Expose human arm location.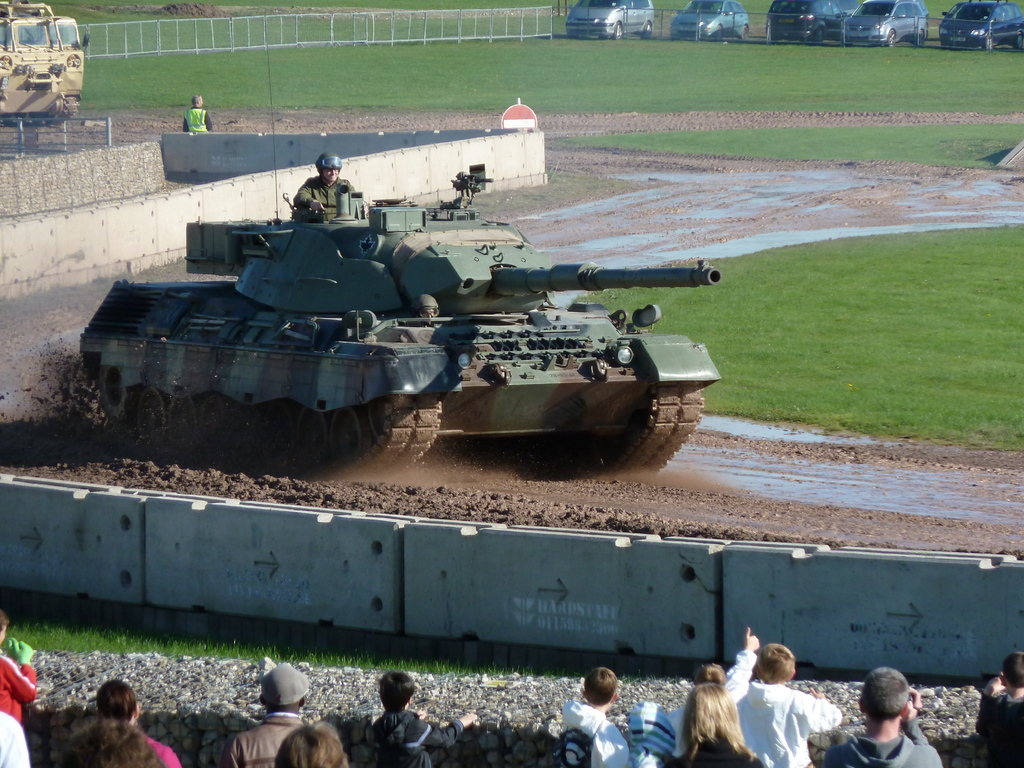
Exposed at select_region(413, 712, 477, 753).
